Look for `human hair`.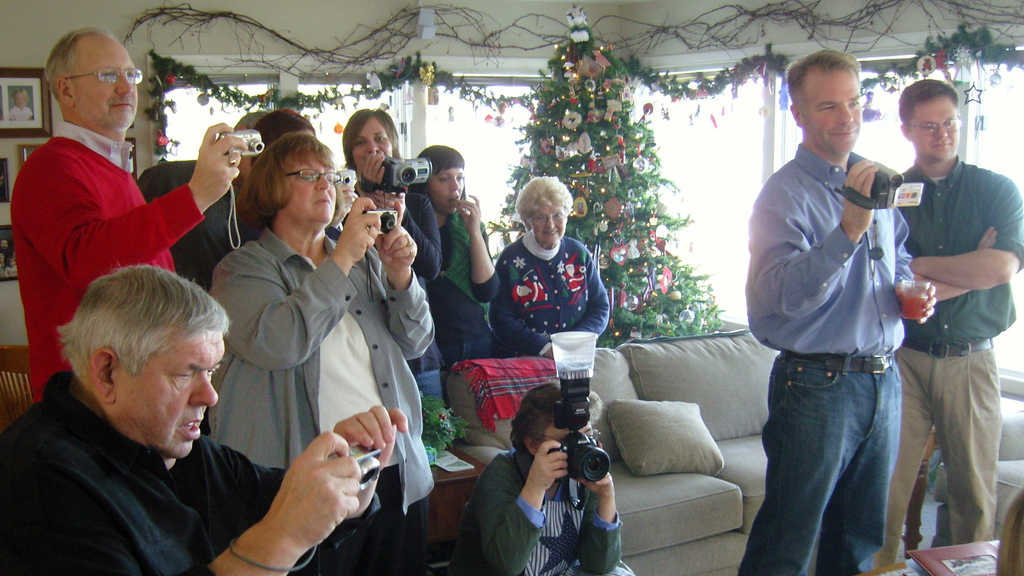
Found: bbox=[898, 79, 958, 135].
